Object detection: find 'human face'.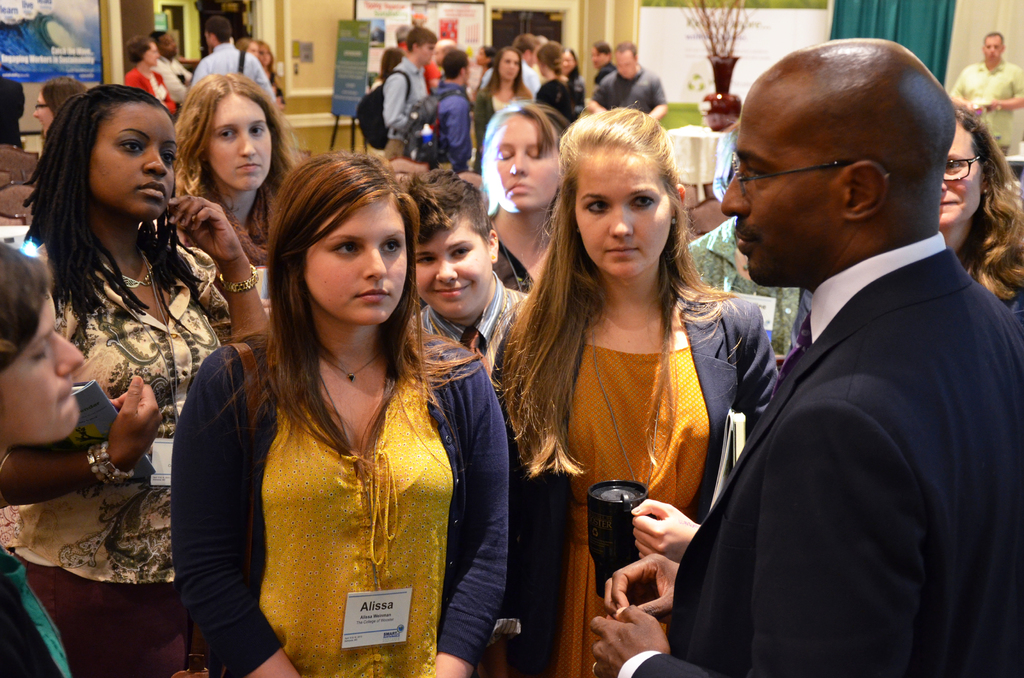
560,50,577,74.
